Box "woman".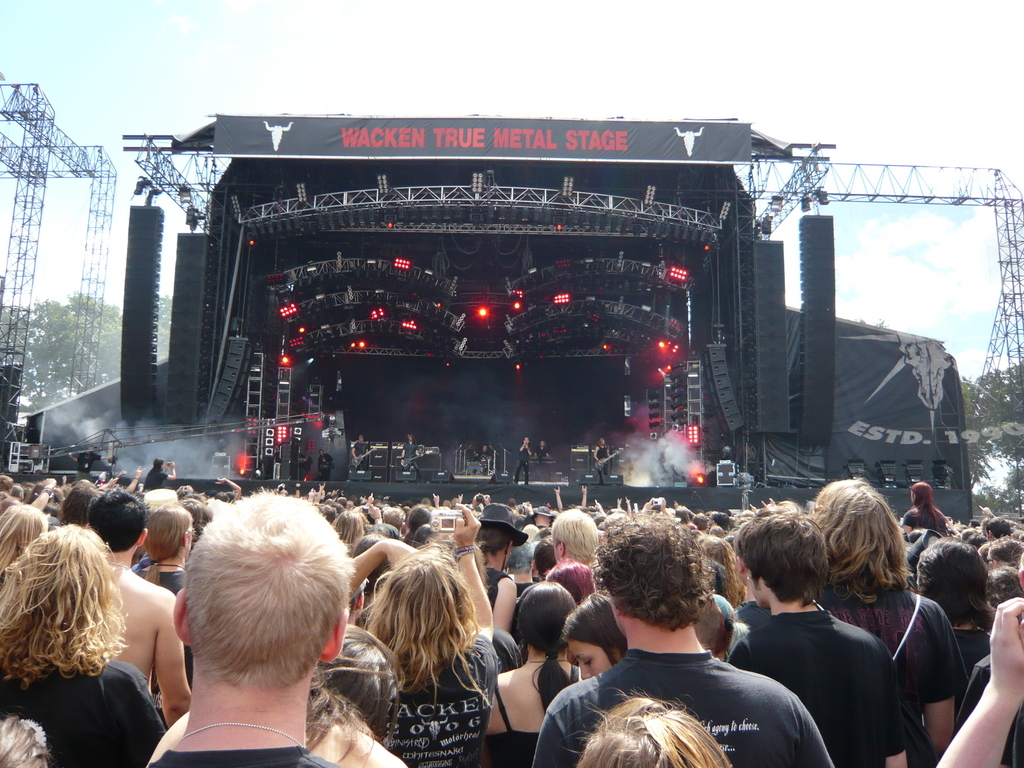
903:482:947:526.
